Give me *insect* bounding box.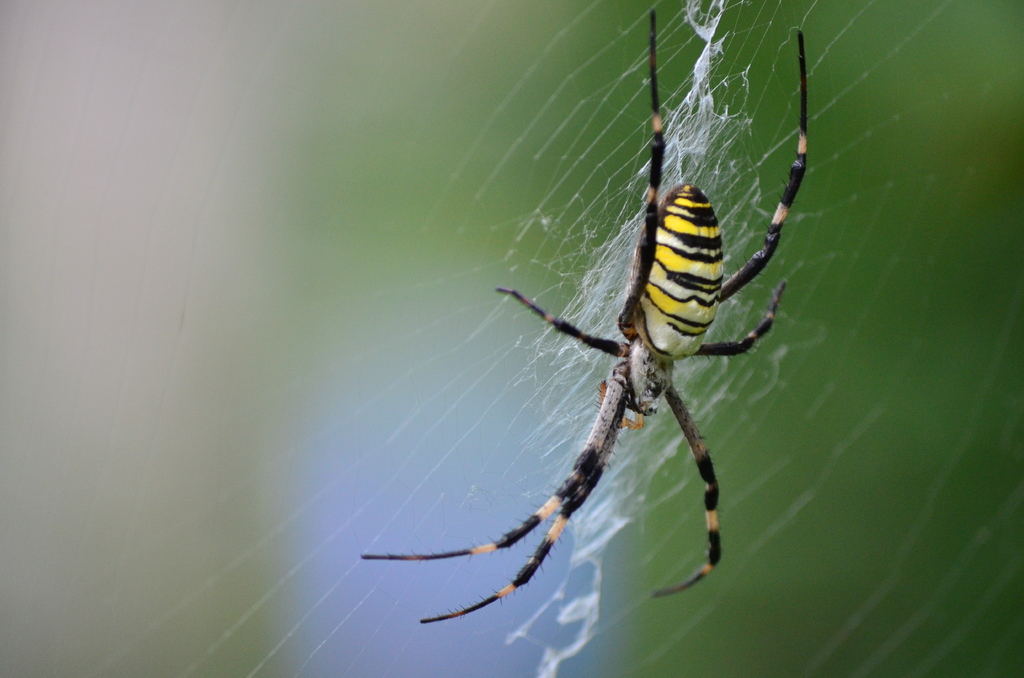
360,11,810,630.
